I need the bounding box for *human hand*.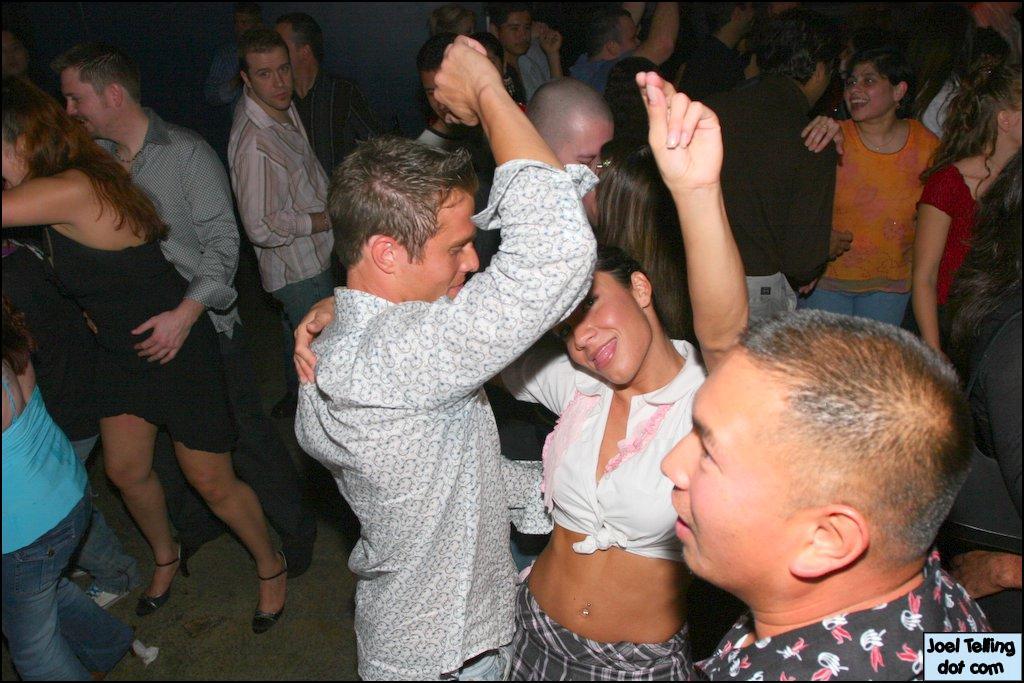
Here it is: x1=535 y1=26 x2=561 y2=57.
